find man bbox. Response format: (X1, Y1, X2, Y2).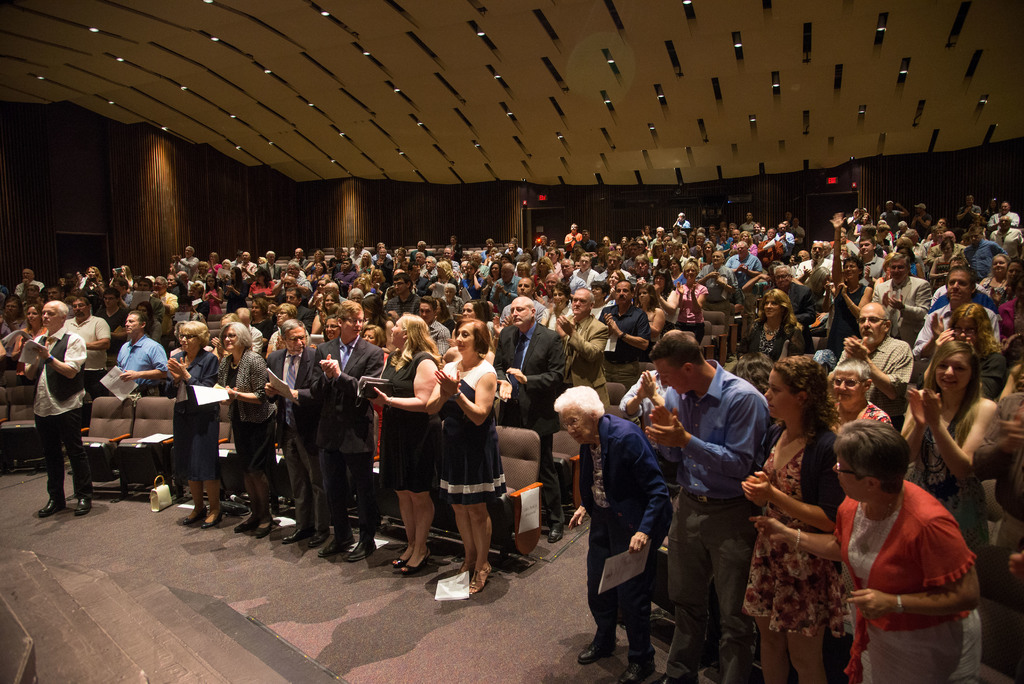
(165, 240, 199, 279).
